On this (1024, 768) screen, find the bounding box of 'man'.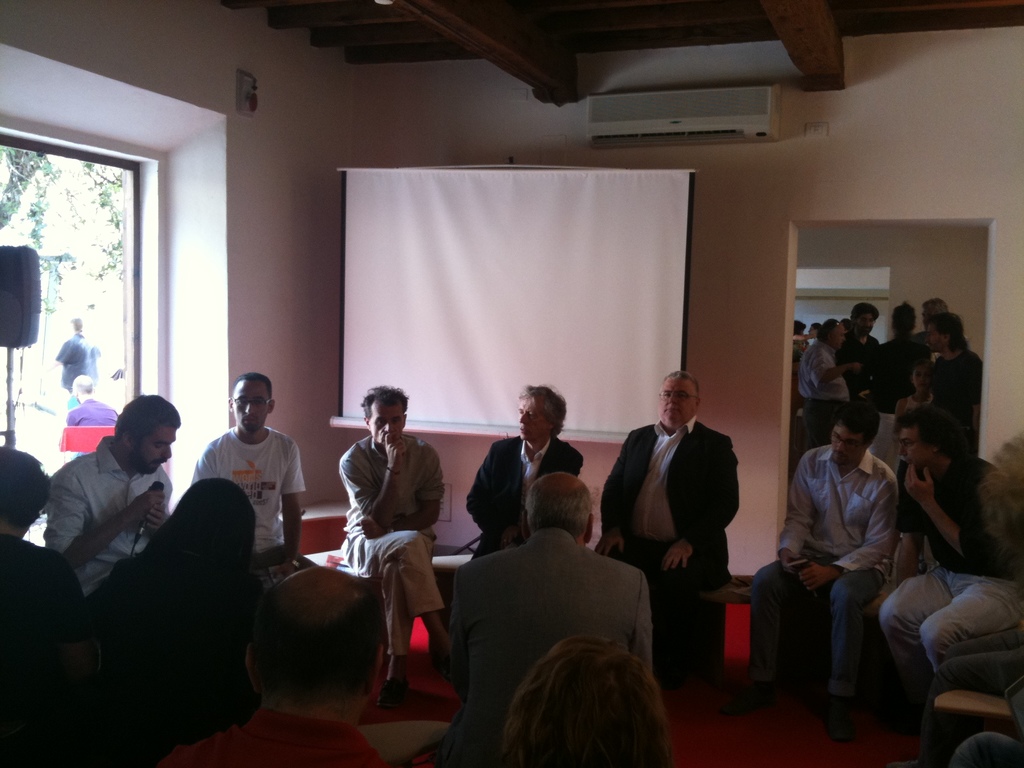
Bounding box: (748,406,909,749).
